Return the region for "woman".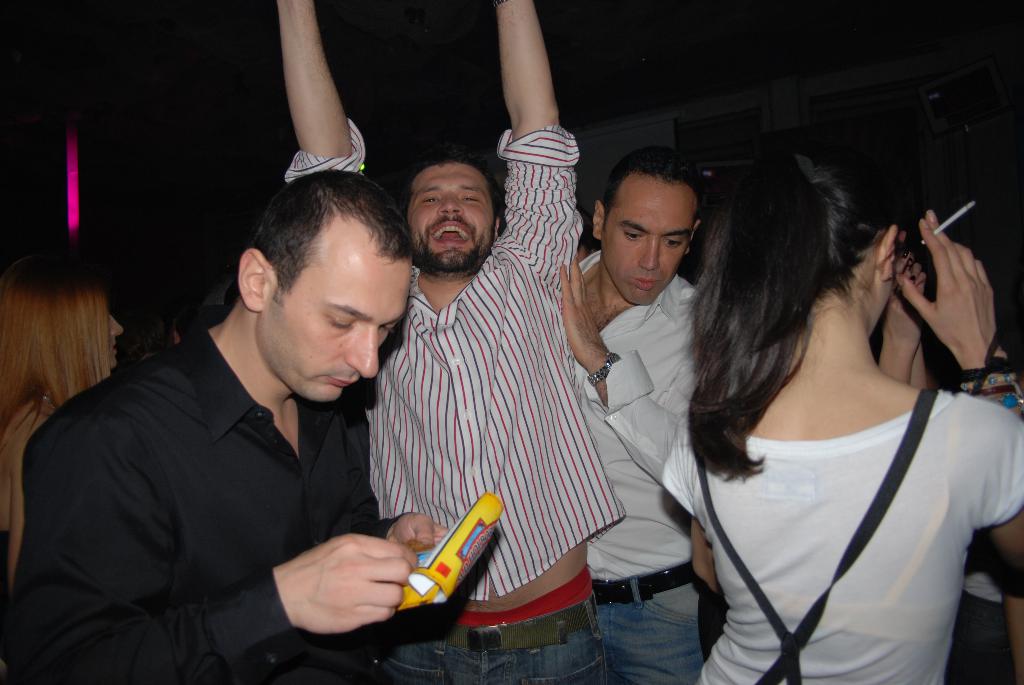
[0, 244, 125, 608].
